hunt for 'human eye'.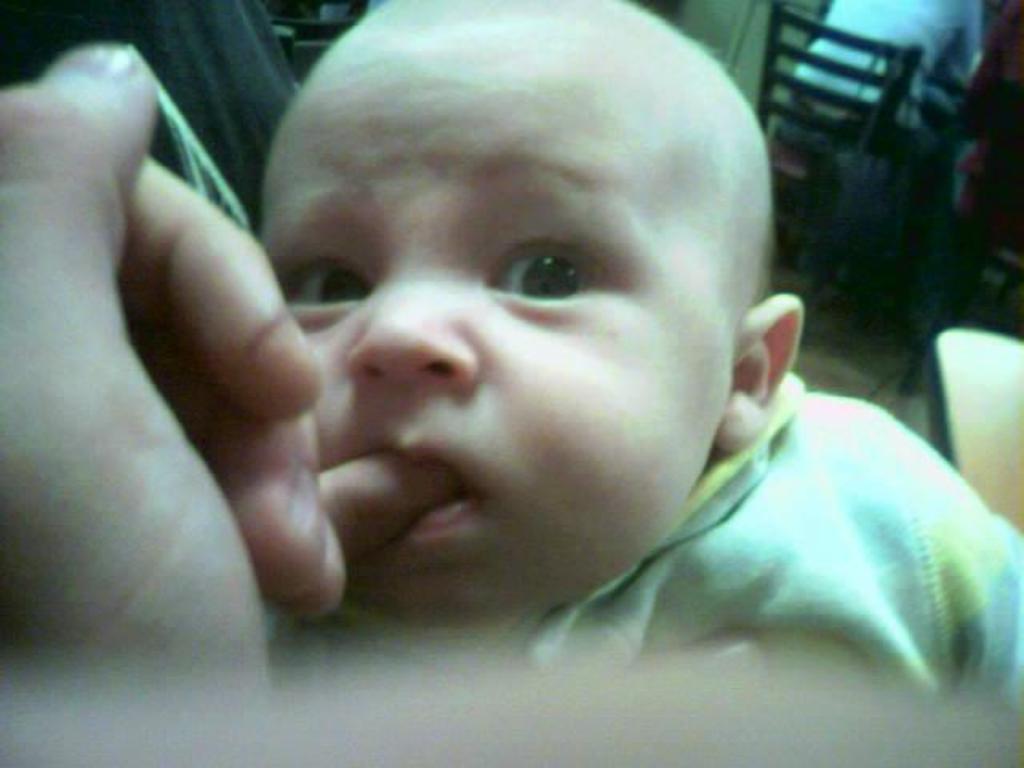
Hunted down at <box>461,213,626,317</box>.
